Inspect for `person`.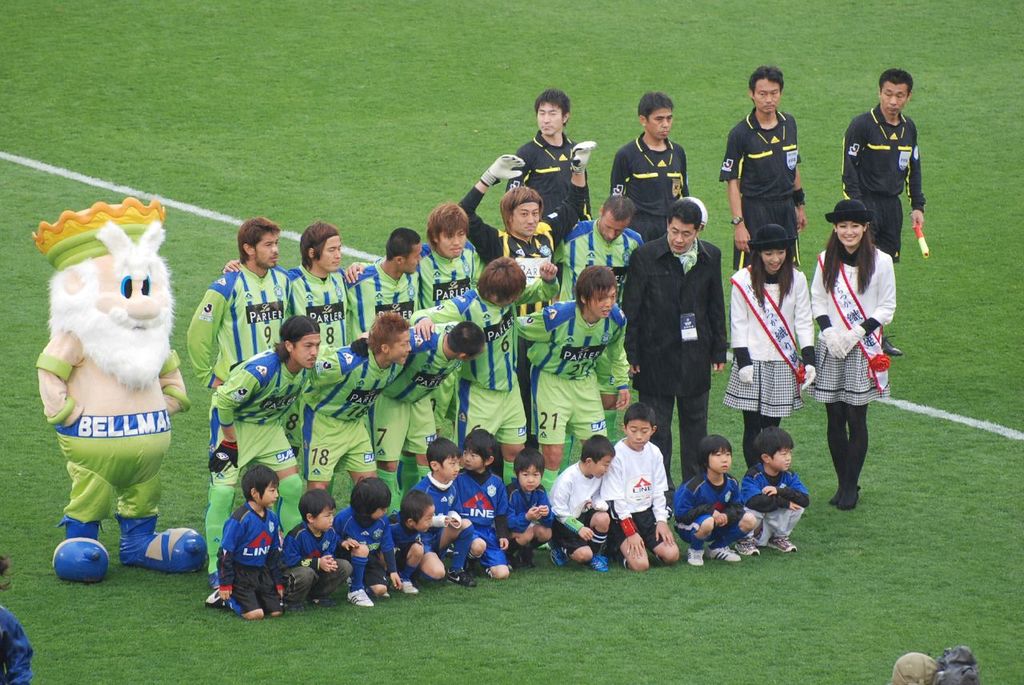
Inspection: [805,199,898,510].
